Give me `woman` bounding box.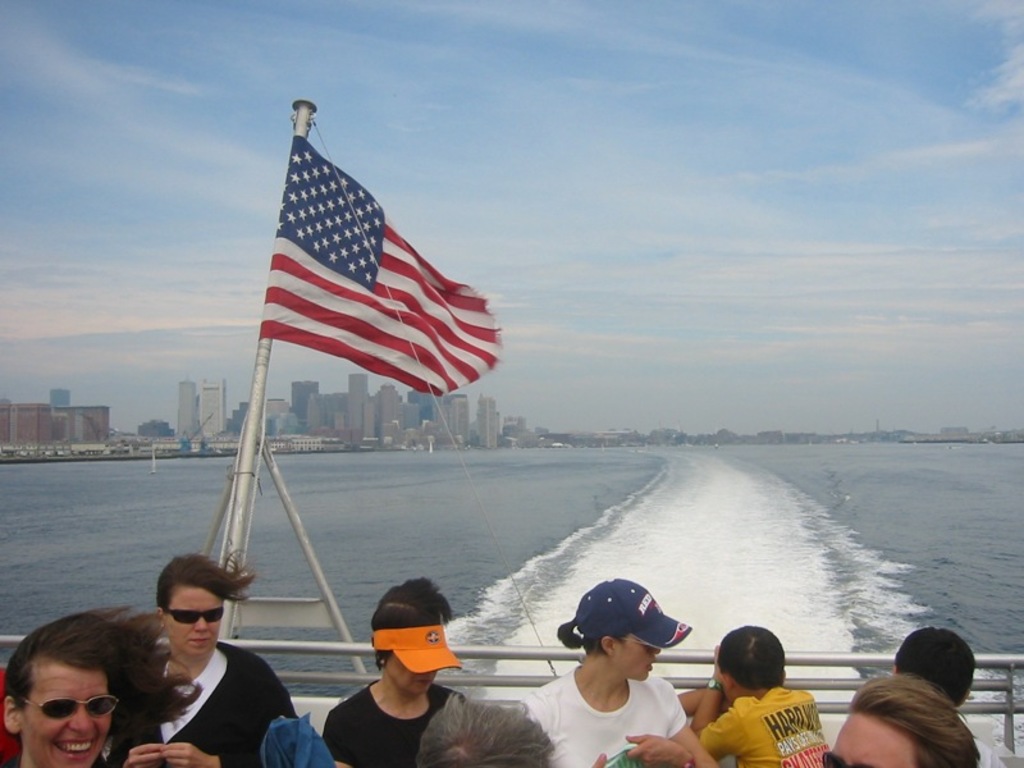
crop(111, 550, 301, 767).
